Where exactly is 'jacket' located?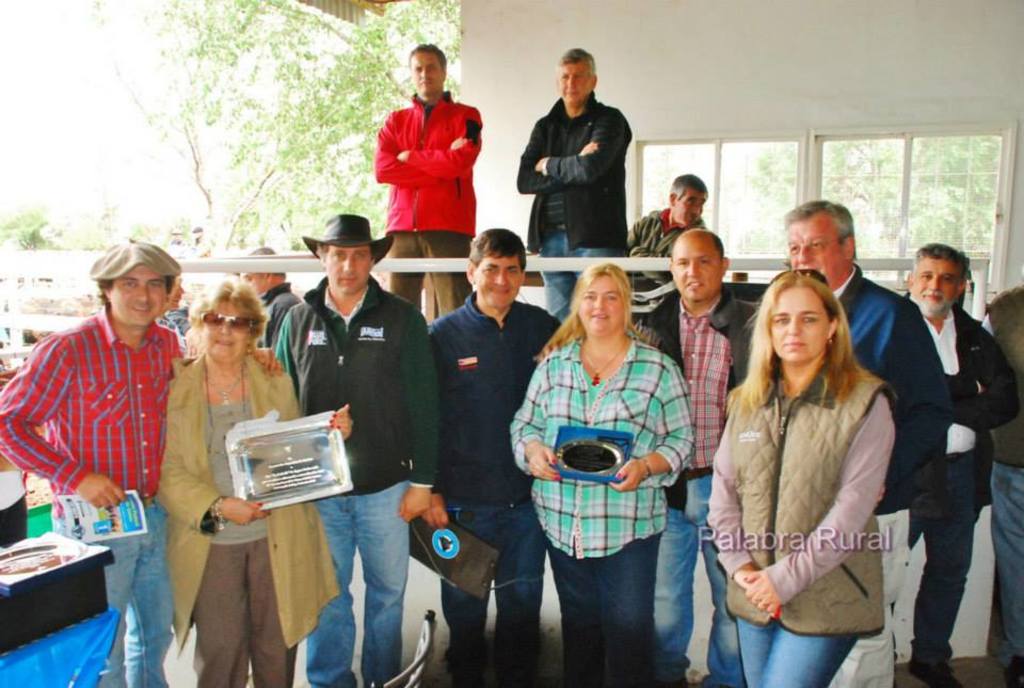
Its bounding box is bbox(156, 357, 350, 653).
